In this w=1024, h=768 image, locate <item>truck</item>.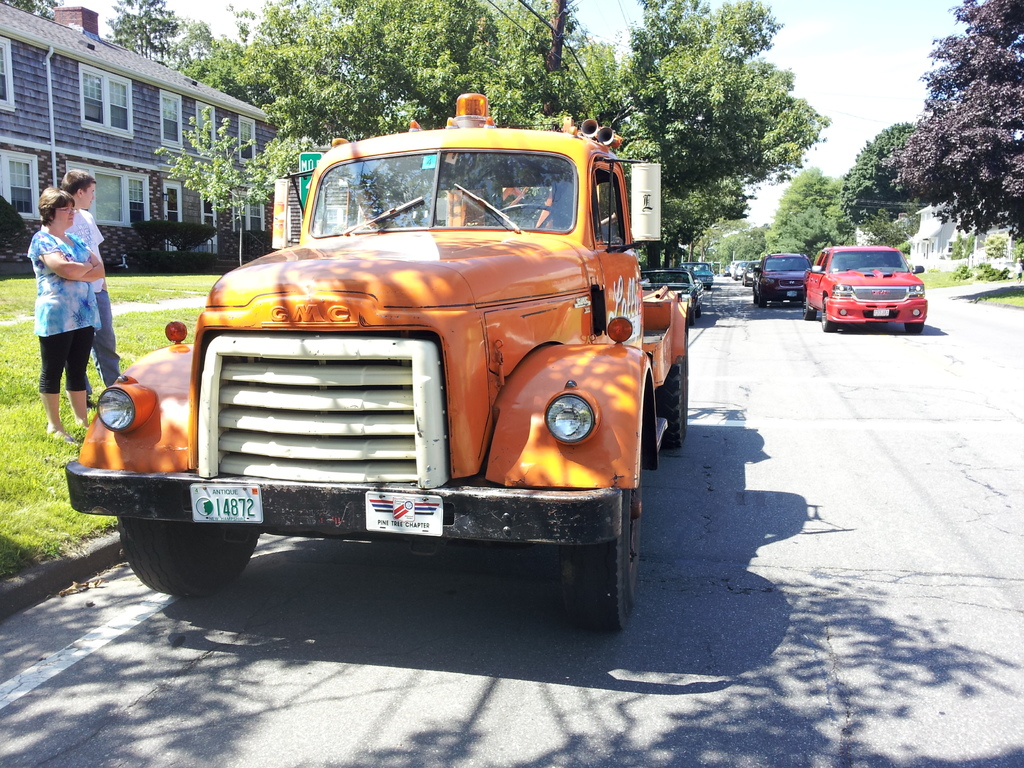
Bounding box: (95,116,721,650).
